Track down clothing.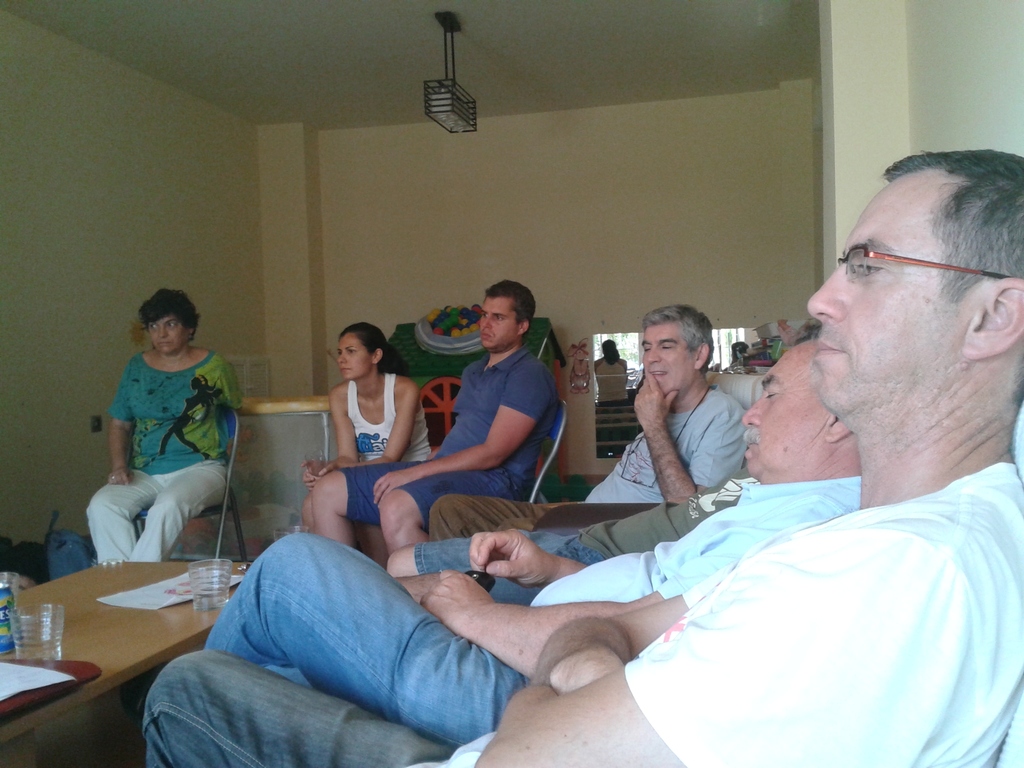
Tracked to (x1=346, y1=373, x2=433, y2=462).
